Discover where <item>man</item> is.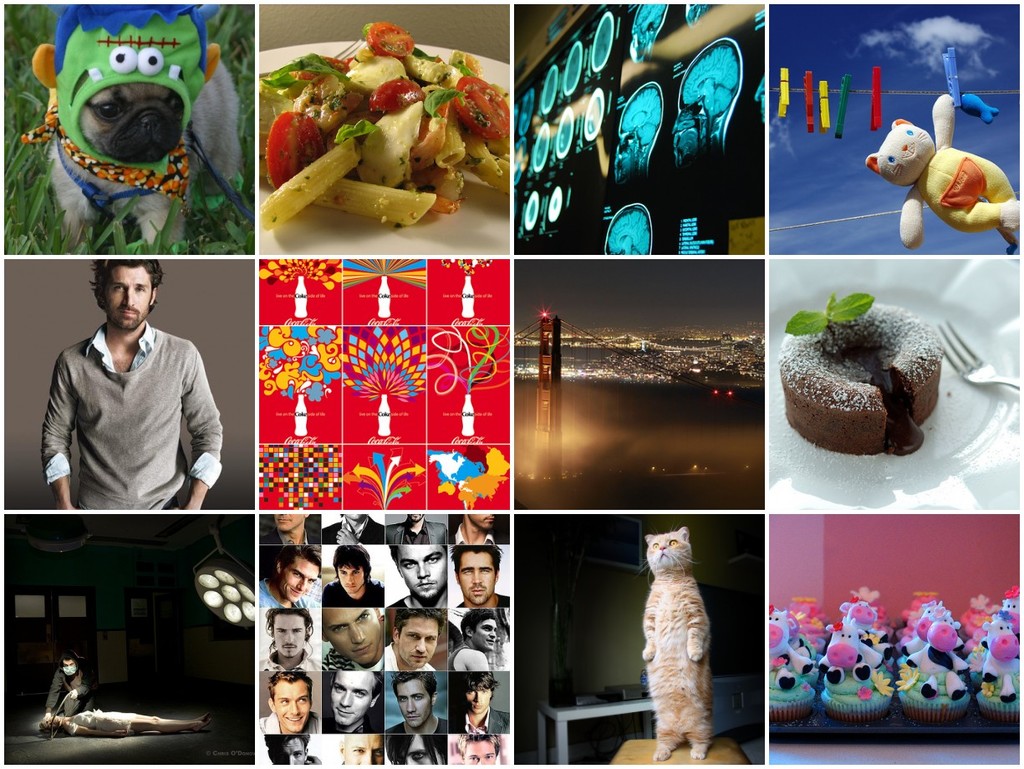
Discovered at [259, 672, 322, 732].
